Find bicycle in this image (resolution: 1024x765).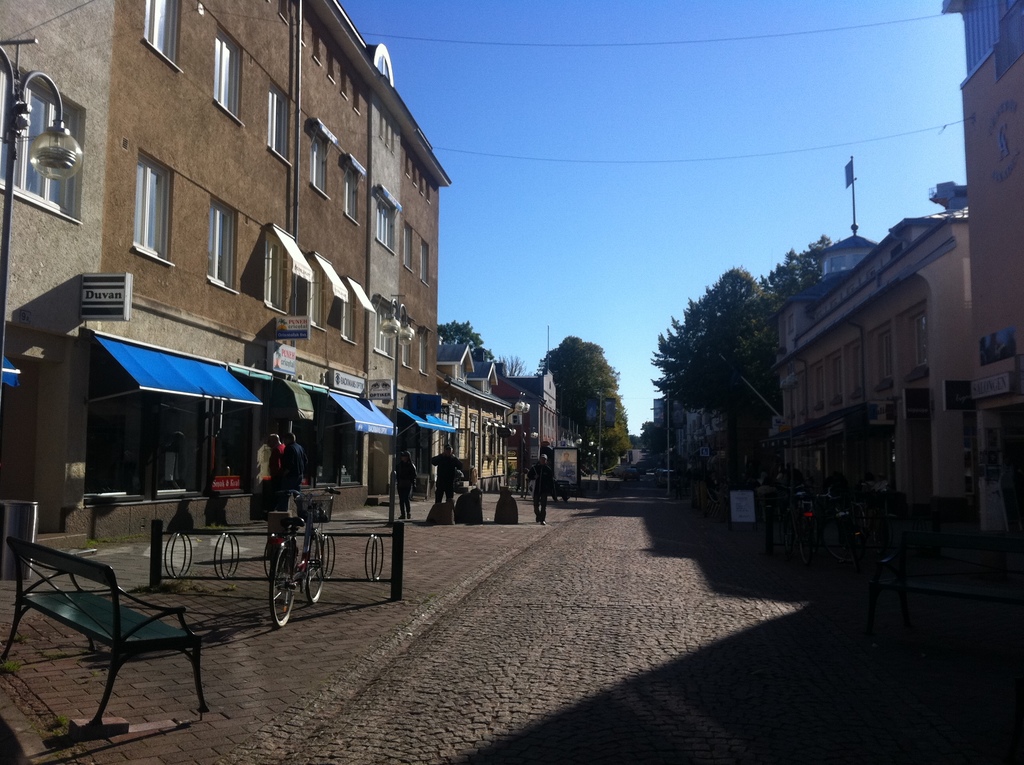
crop(863, 484, 908, 577).
